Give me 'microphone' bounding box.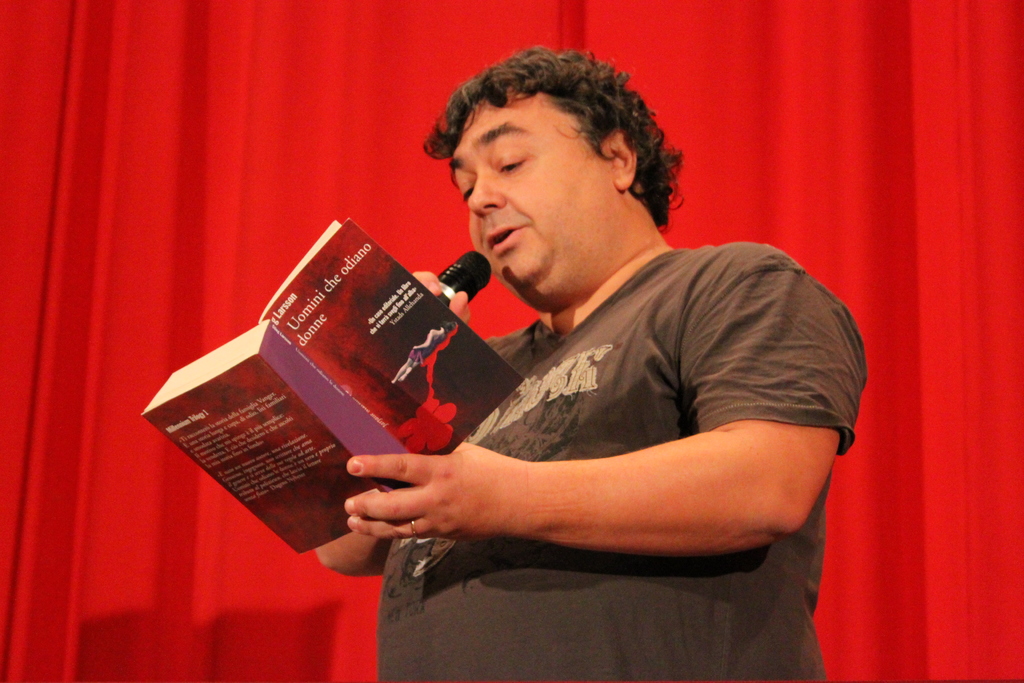
Rect(415, 242, 499, 310).
